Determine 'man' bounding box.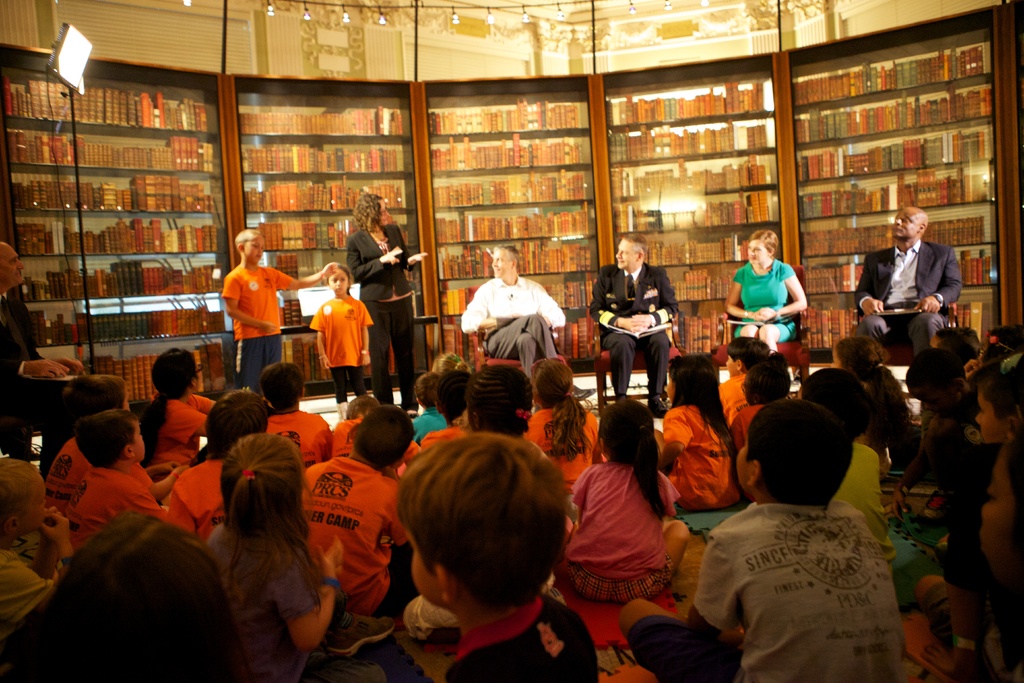
Determined: bbox=(847, 207, 963, 371).
